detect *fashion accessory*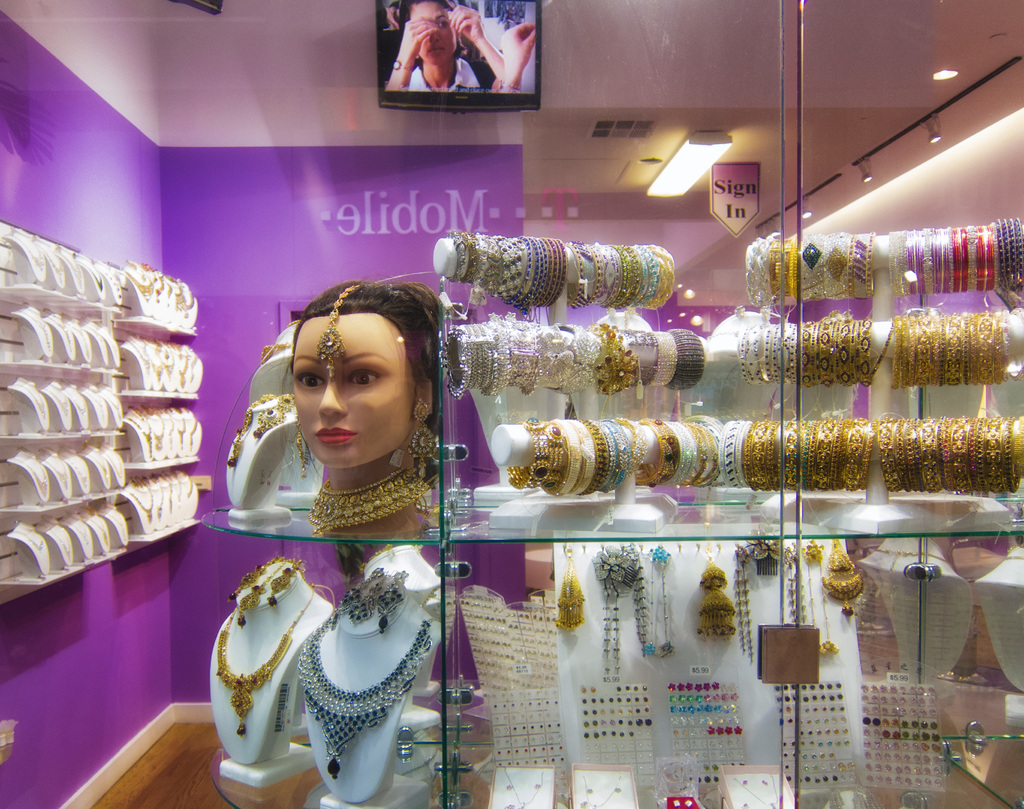
129, 412, 199, 460
